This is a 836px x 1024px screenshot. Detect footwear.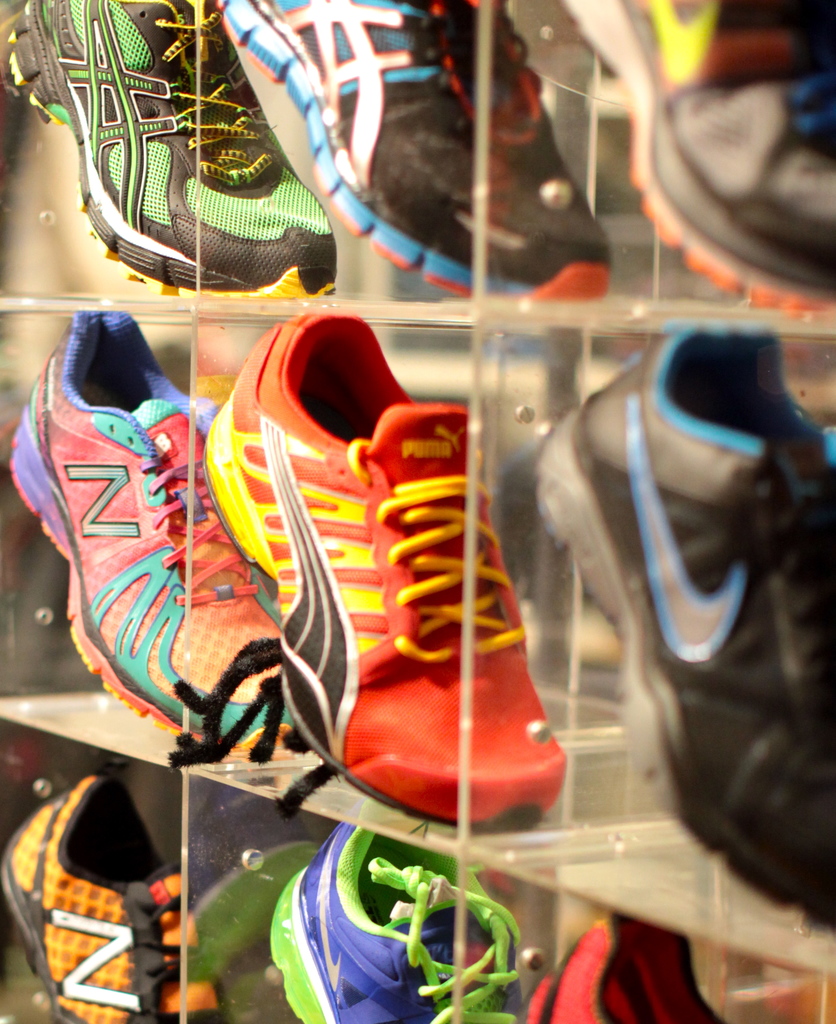
[523,907,732,1023].
